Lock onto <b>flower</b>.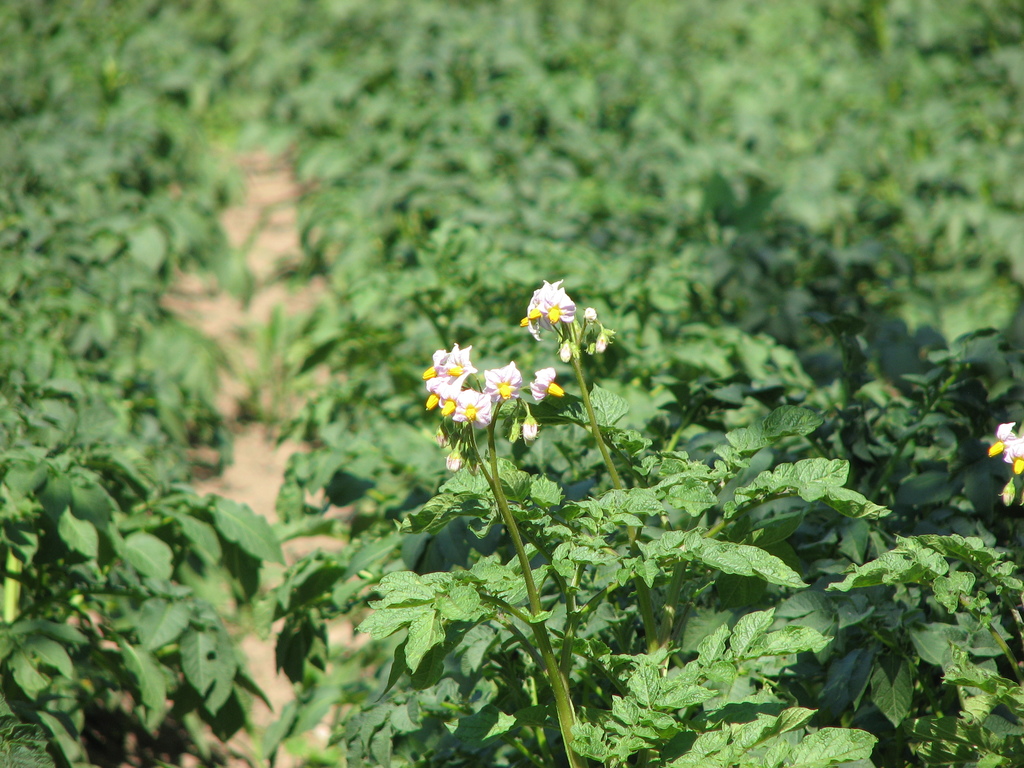
Locked: box=[479, 360, 523, 405].
